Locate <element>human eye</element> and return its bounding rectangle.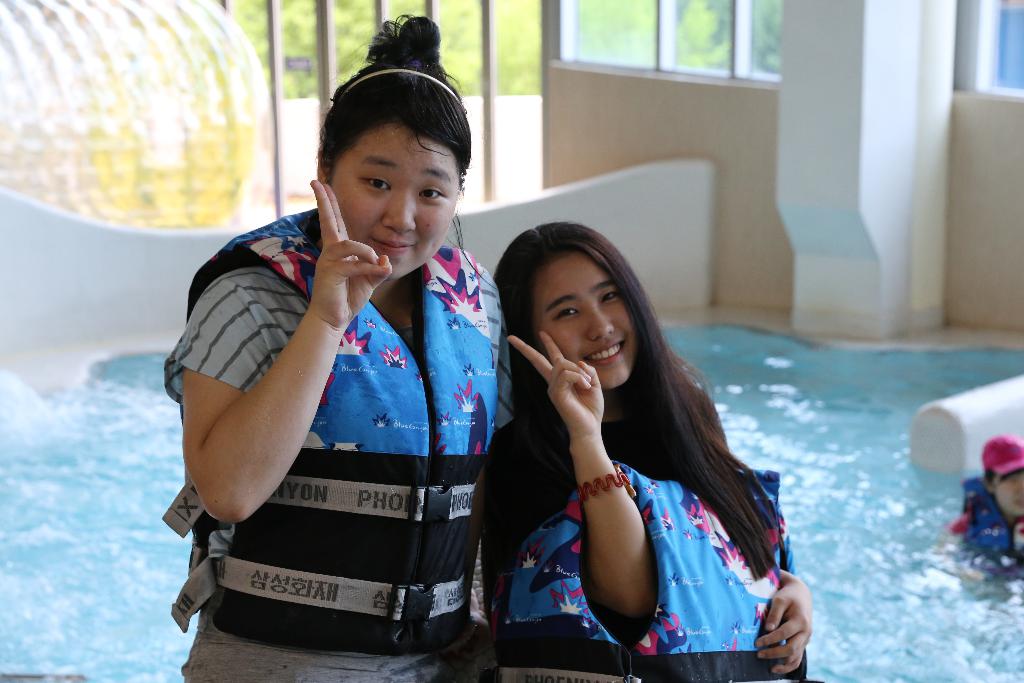
600:287:616:306.
